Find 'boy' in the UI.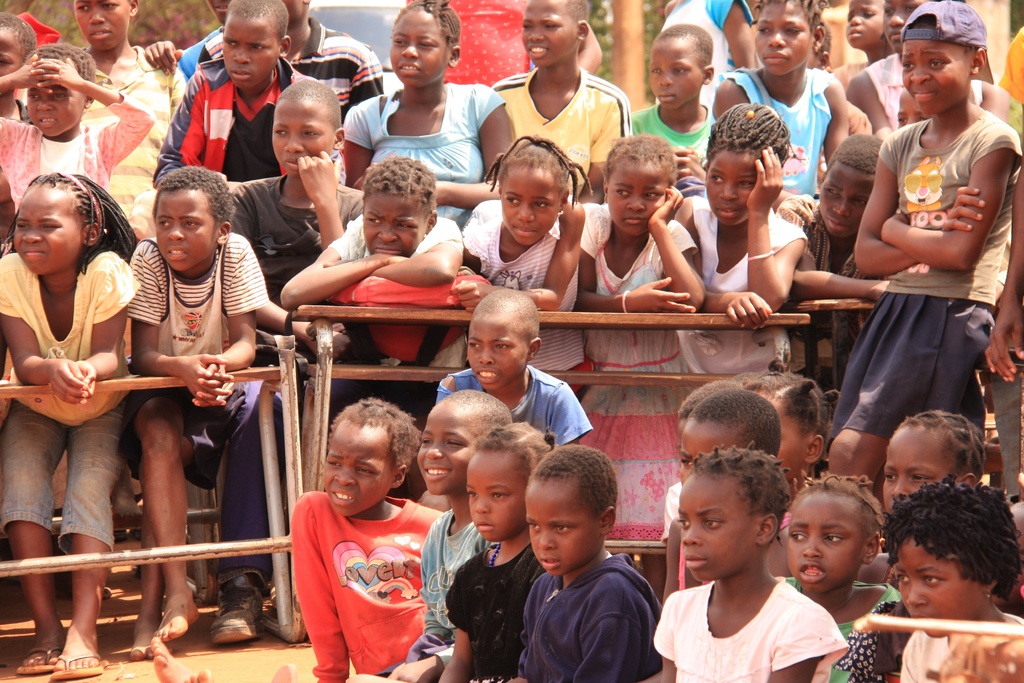
UI element at [left=195, top=0, right=387, bottom=112].
